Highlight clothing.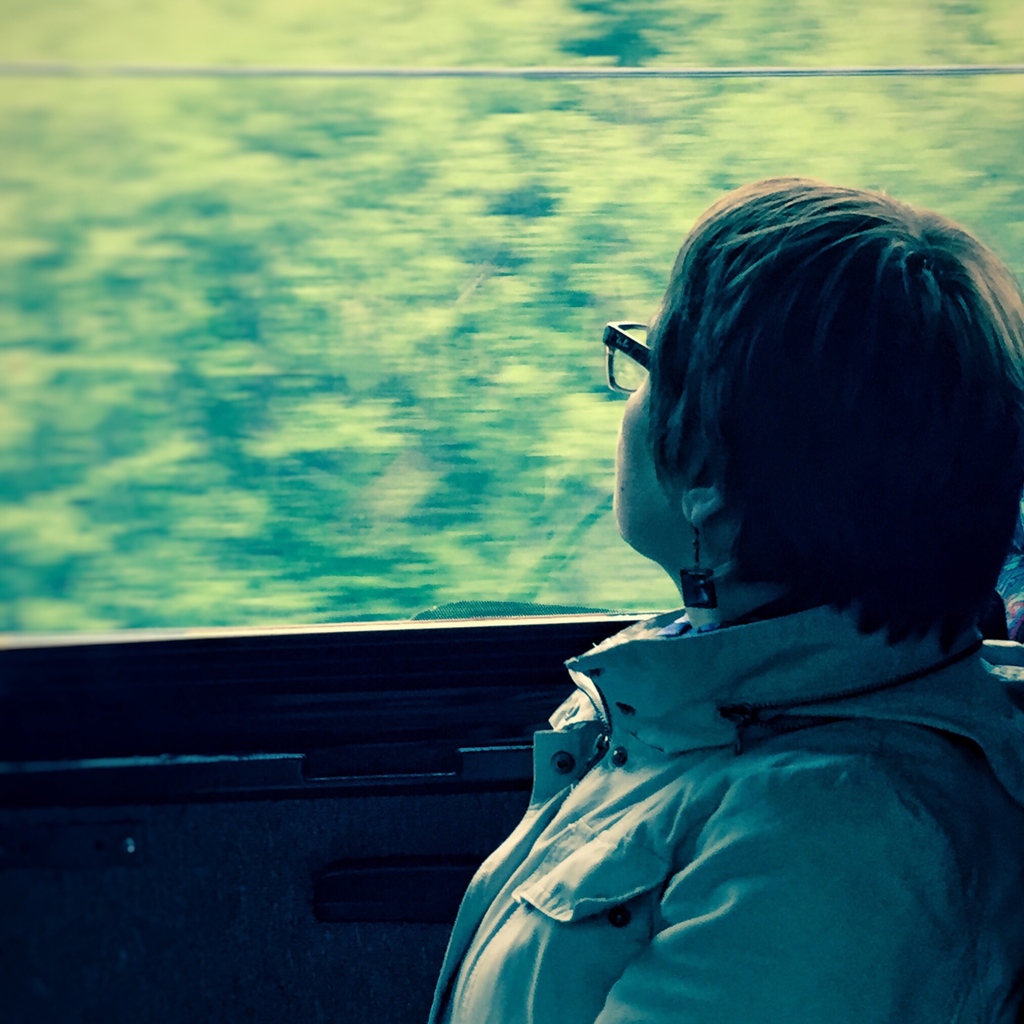
Highlighted region: detection(424, 604, 1016, 1018).
